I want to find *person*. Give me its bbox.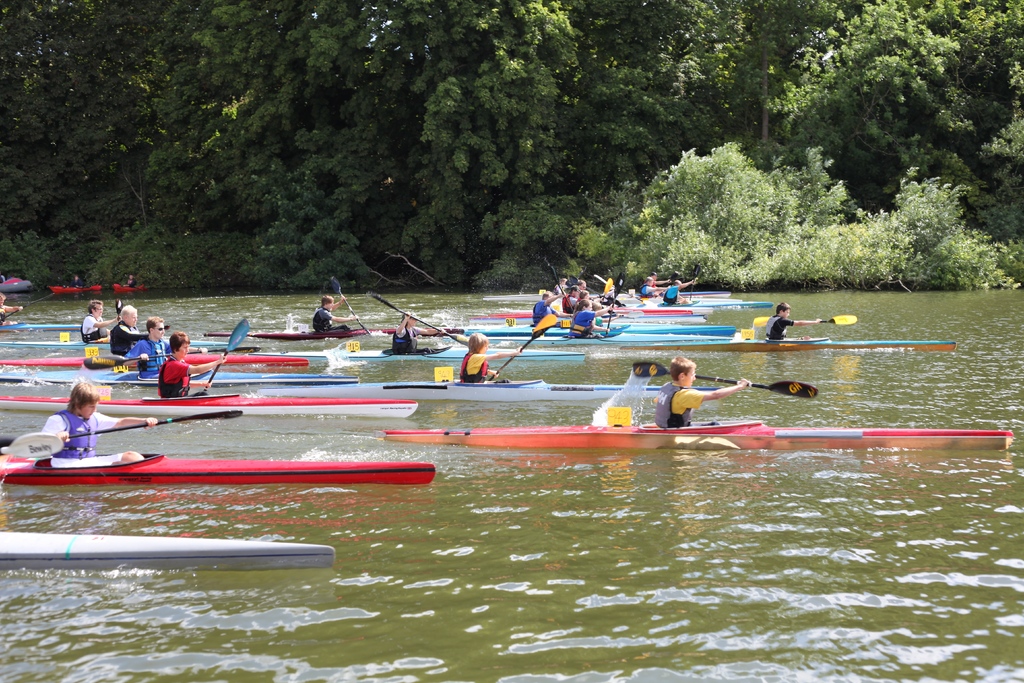
Rect(647, 352, 726, 429).
